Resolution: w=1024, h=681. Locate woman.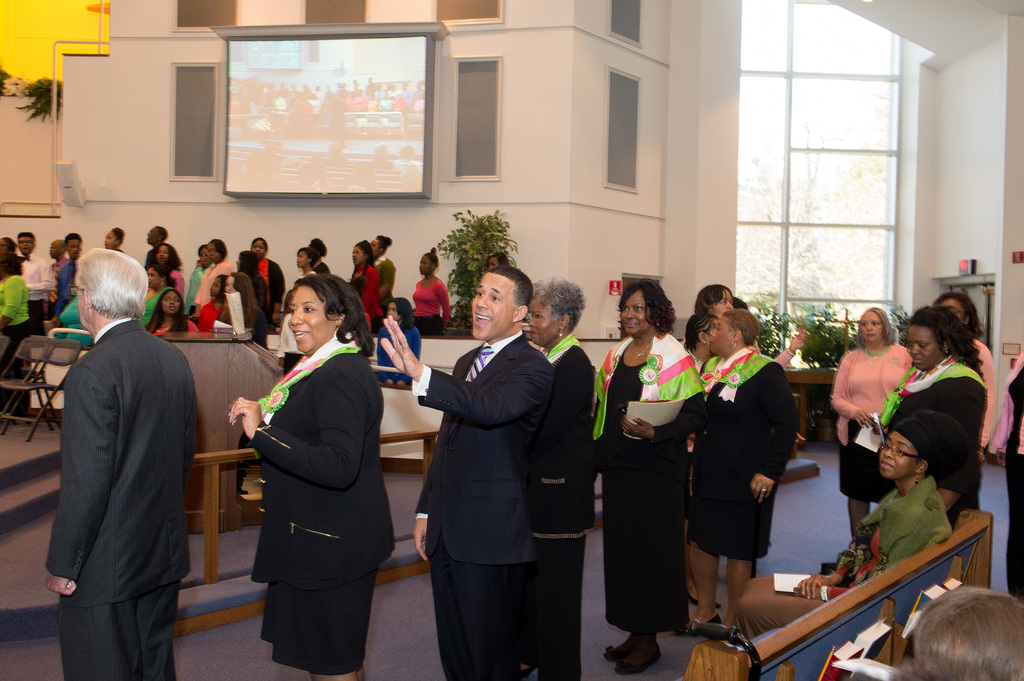
bbox(940, 288, 996, 459).
